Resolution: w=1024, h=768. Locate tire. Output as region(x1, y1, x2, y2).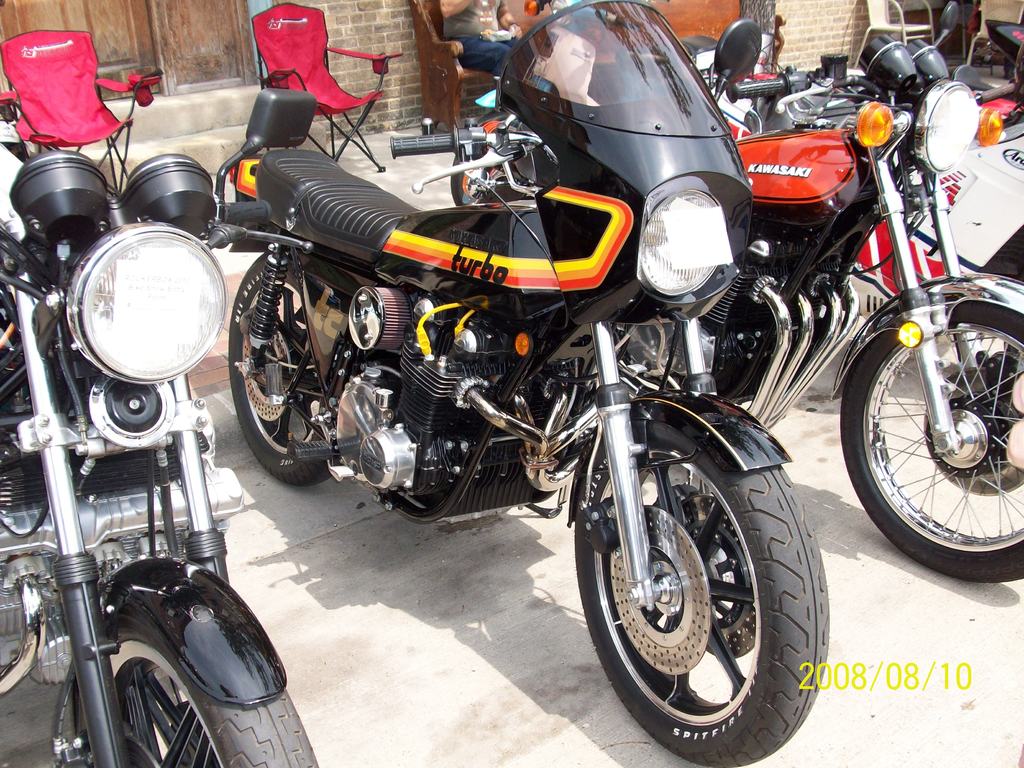
region(72, 620, 318, 767).
